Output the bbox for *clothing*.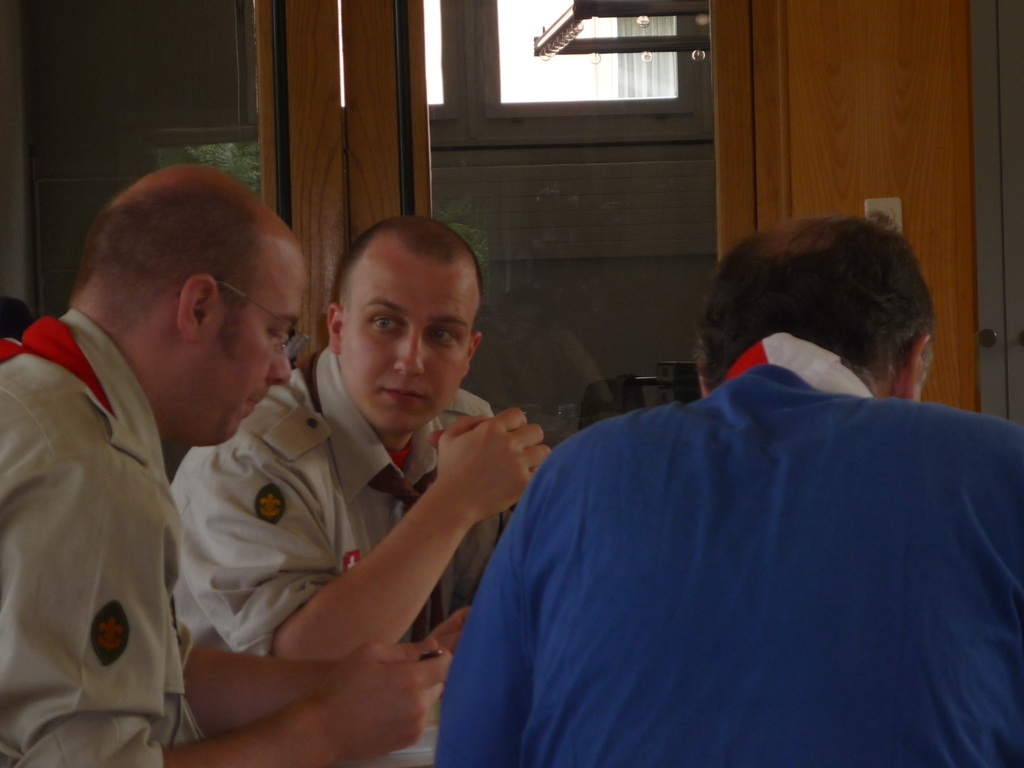
[0, 303, 196, 767].
